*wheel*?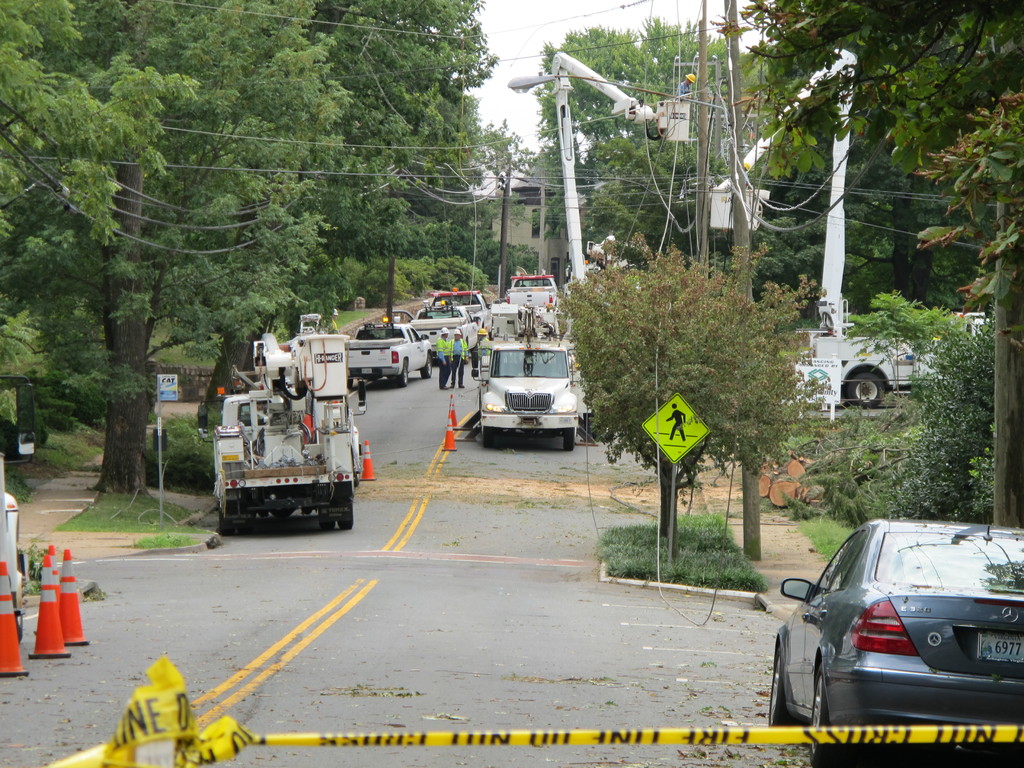
<box>419,352,433,378</box>
